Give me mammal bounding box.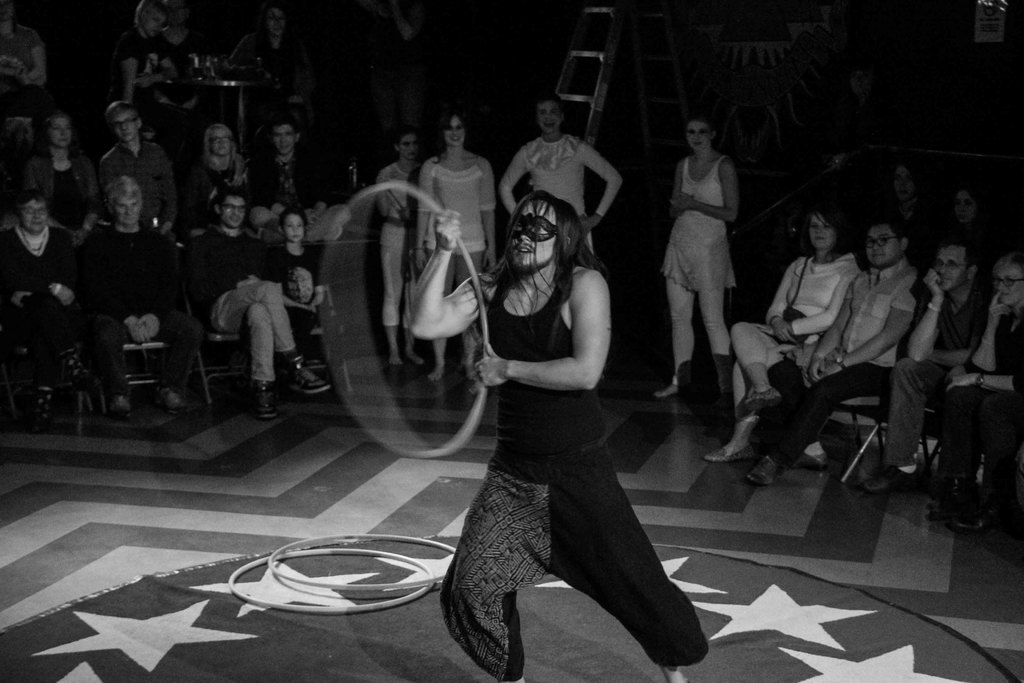
(left=373, top=126, right=419, bottom=366).
